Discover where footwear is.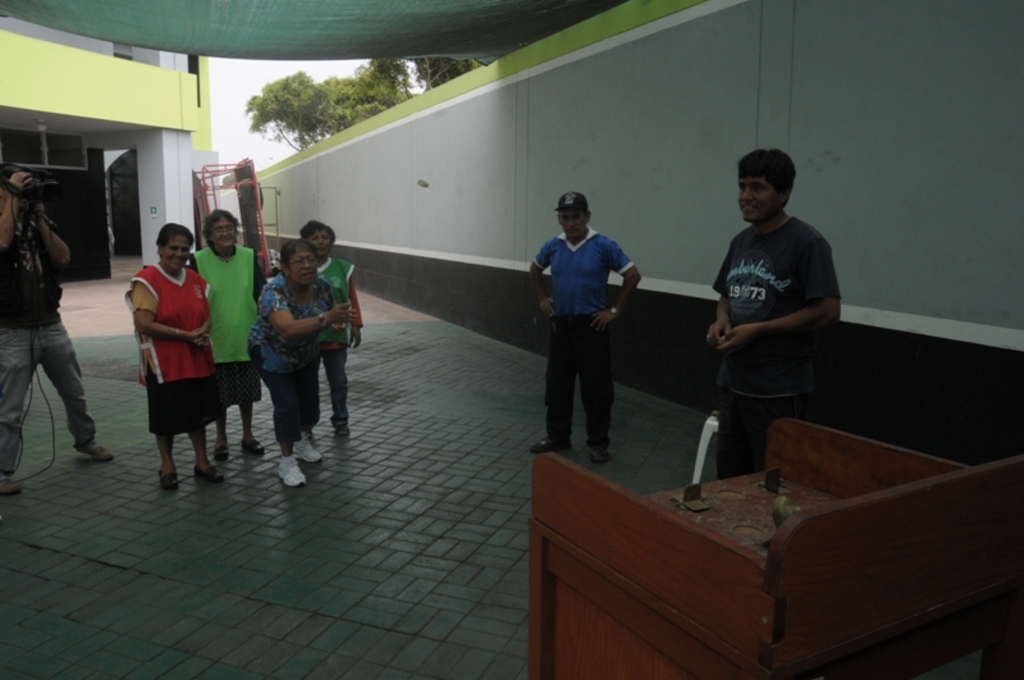
Discovered at pyautogui.locateOnScreen(0, 474, 23, 496).
